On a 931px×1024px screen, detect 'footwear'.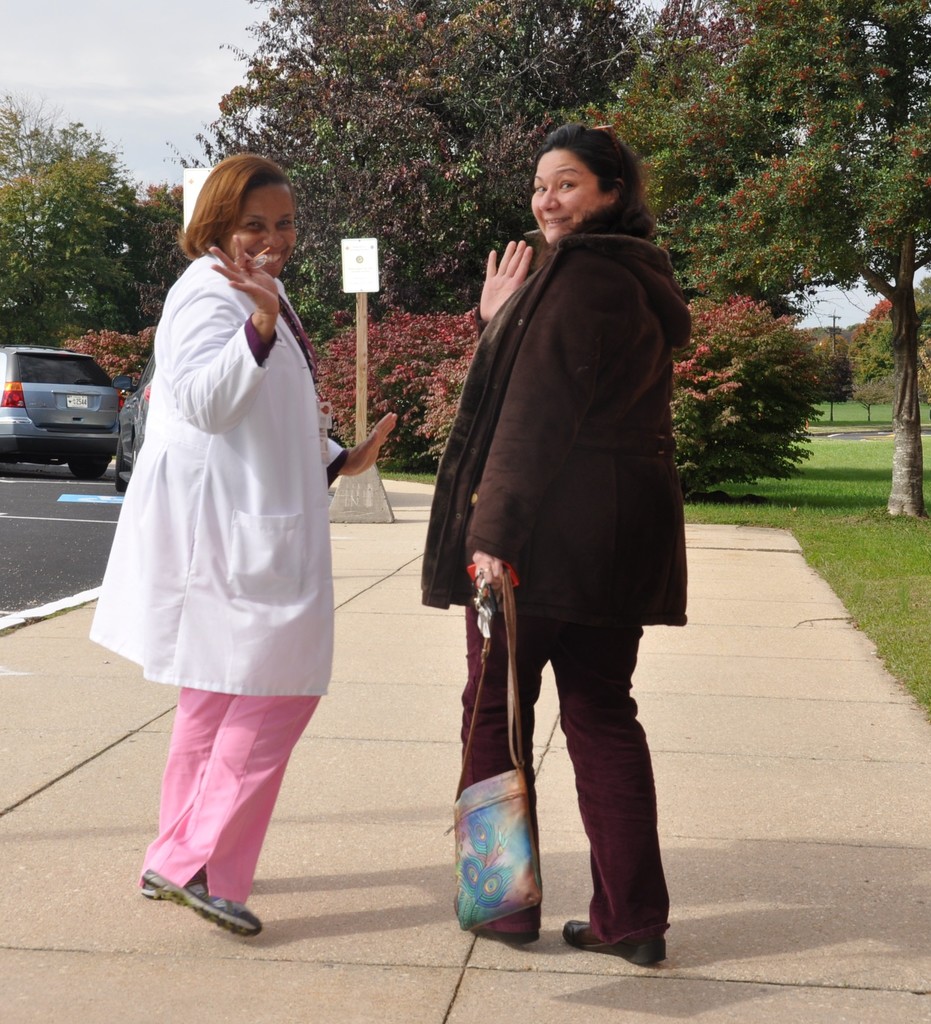
pyautogui.locateOnScreen(131, 868, 176, 896).
